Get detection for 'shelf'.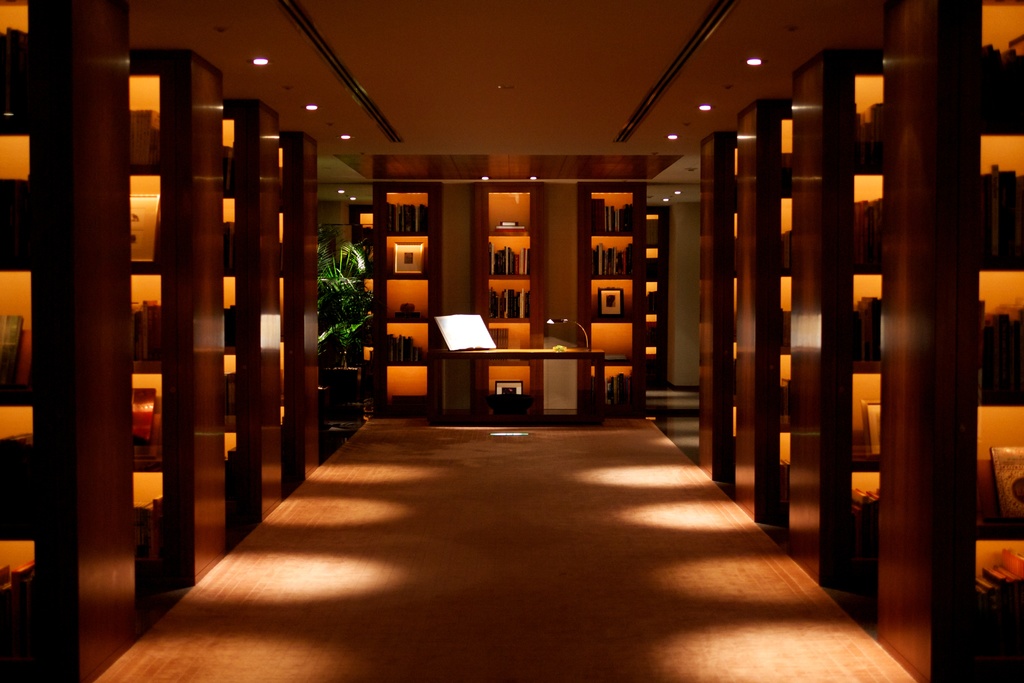
Detection: select_region(489, 233, 529, 275).
